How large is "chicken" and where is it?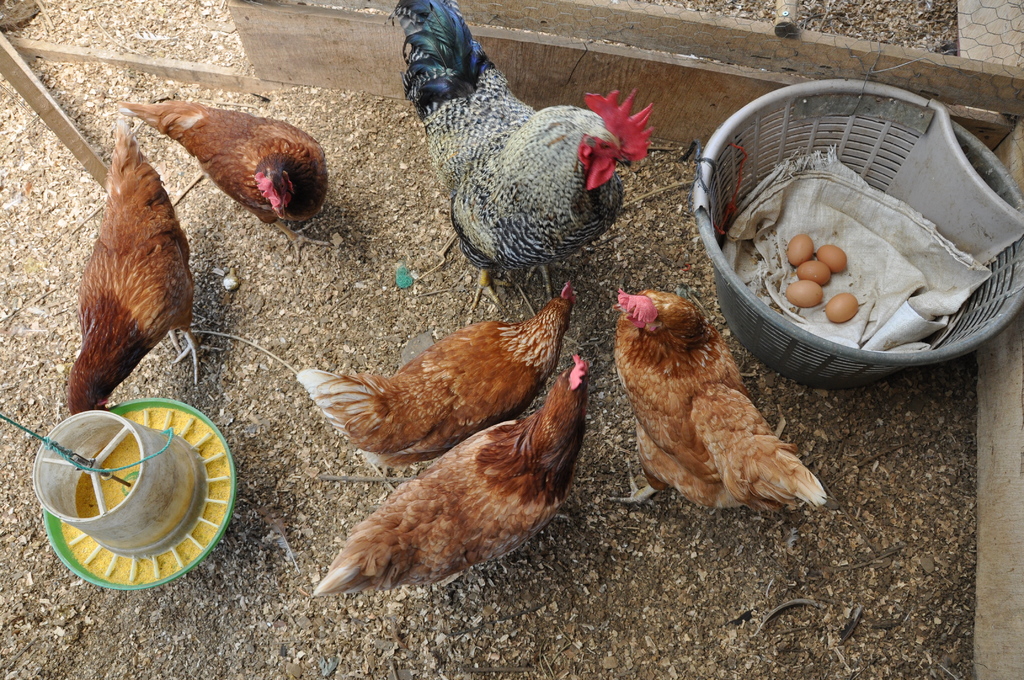
Bounding box: <box>289,273,586,483</box>.
